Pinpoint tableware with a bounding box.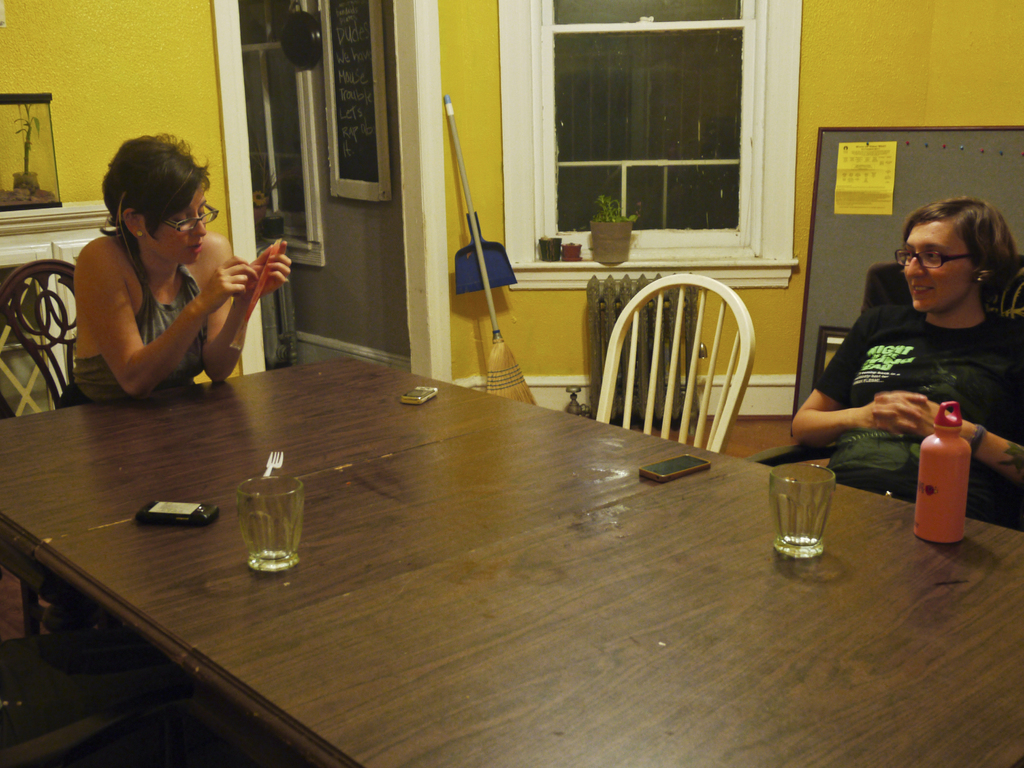
x1=768 y1=461 x2=837 y2=558.
